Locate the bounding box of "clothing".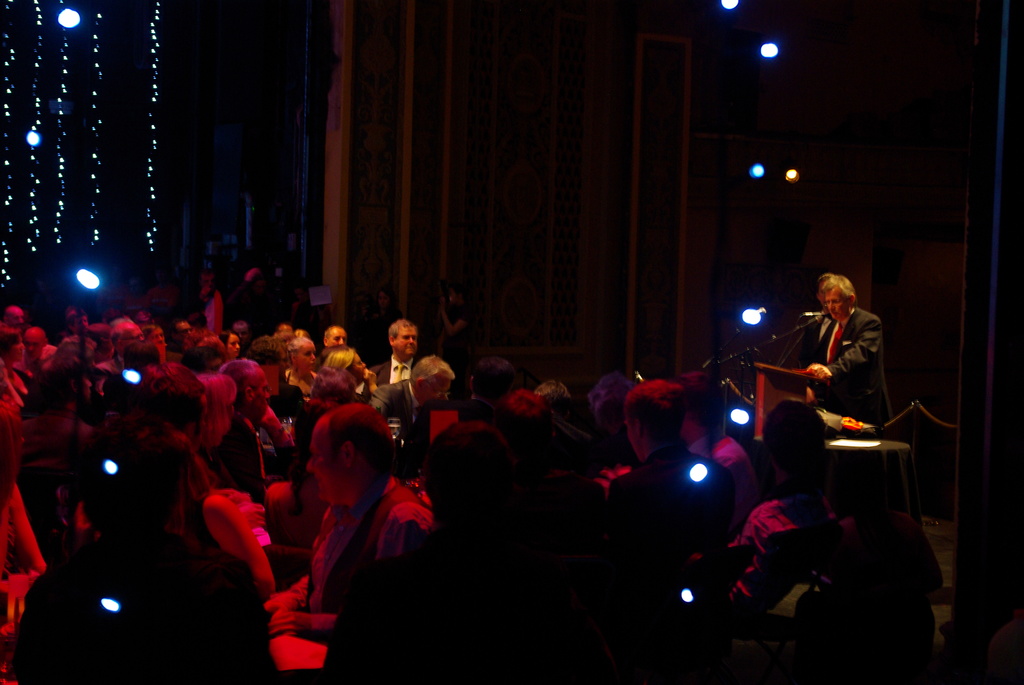
Bounding box: region(281, 374, 312, 414).
